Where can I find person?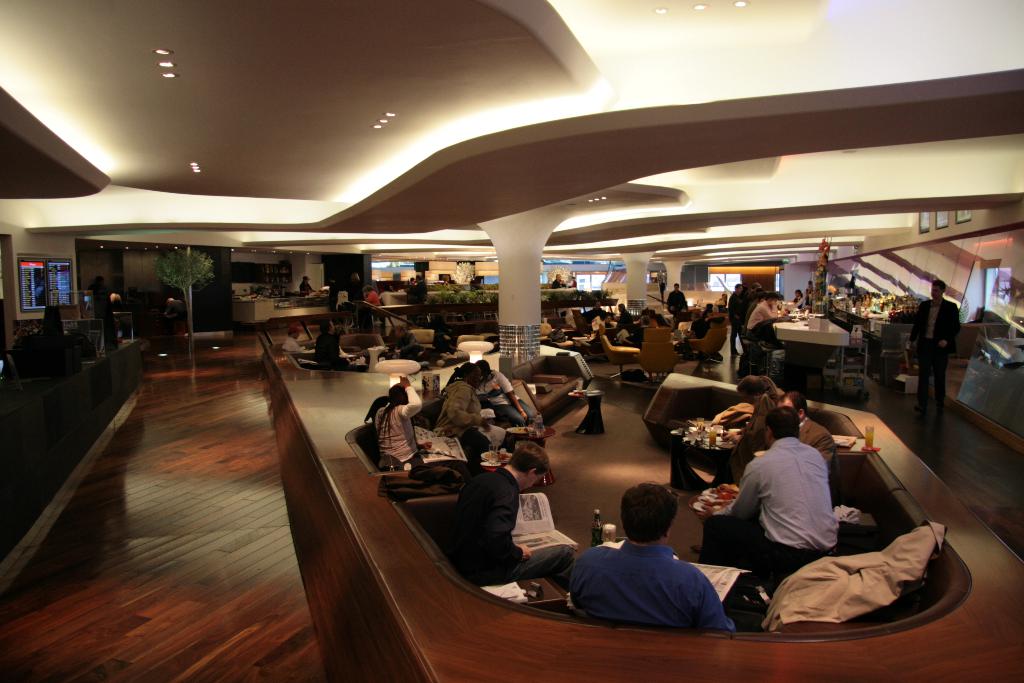
You can find it at <bbox>613, 319, 643, 350</bbox>.
